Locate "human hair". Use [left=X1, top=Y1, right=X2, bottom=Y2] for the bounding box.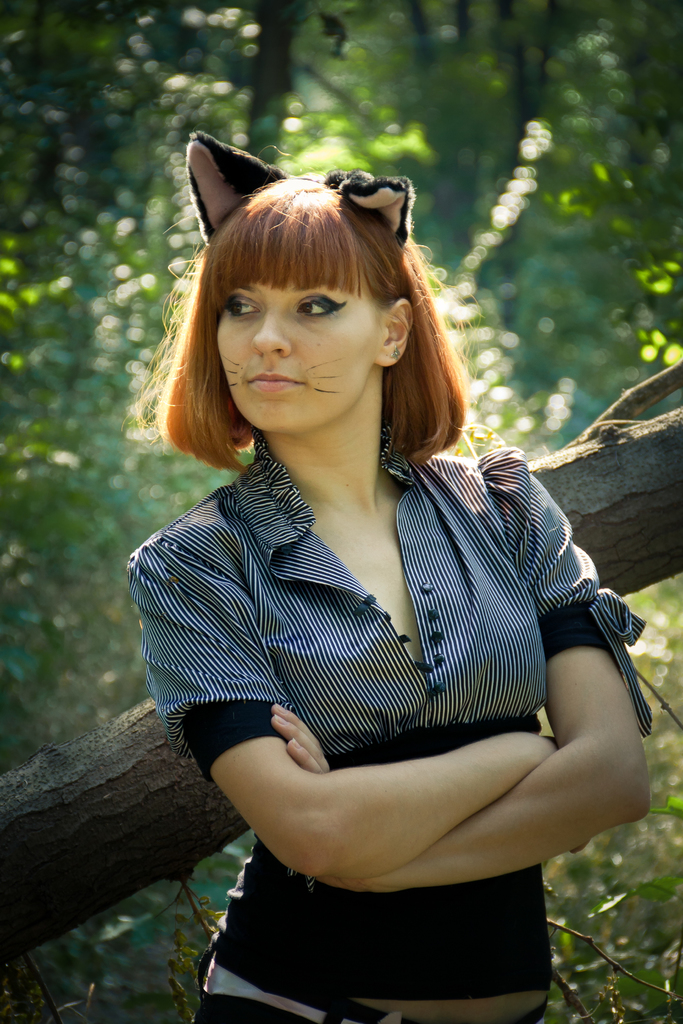
[left=137, top=173, right=489, bottom=479].
